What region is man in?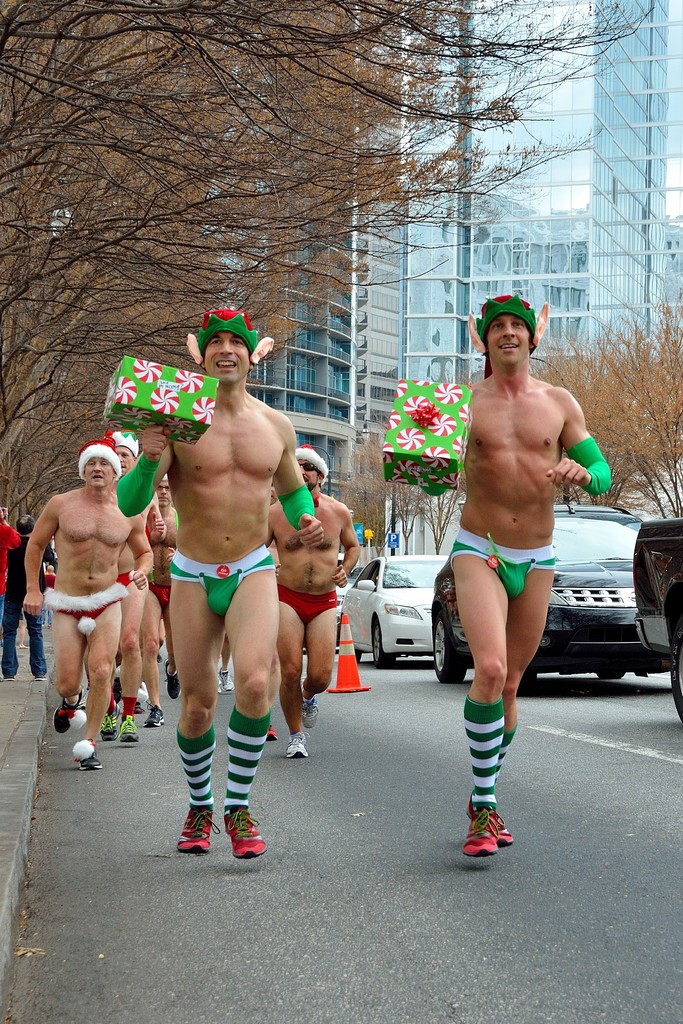
left=137, top=476, right=177, bottom=727.
